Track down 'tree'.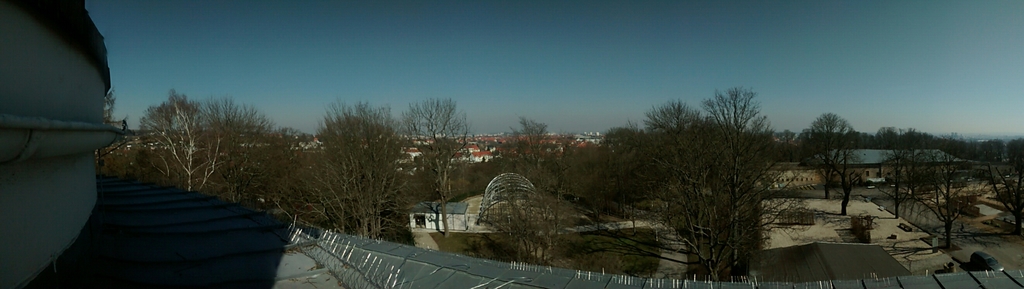
Tracked to bbox=(996, 170, 1023, 229).
